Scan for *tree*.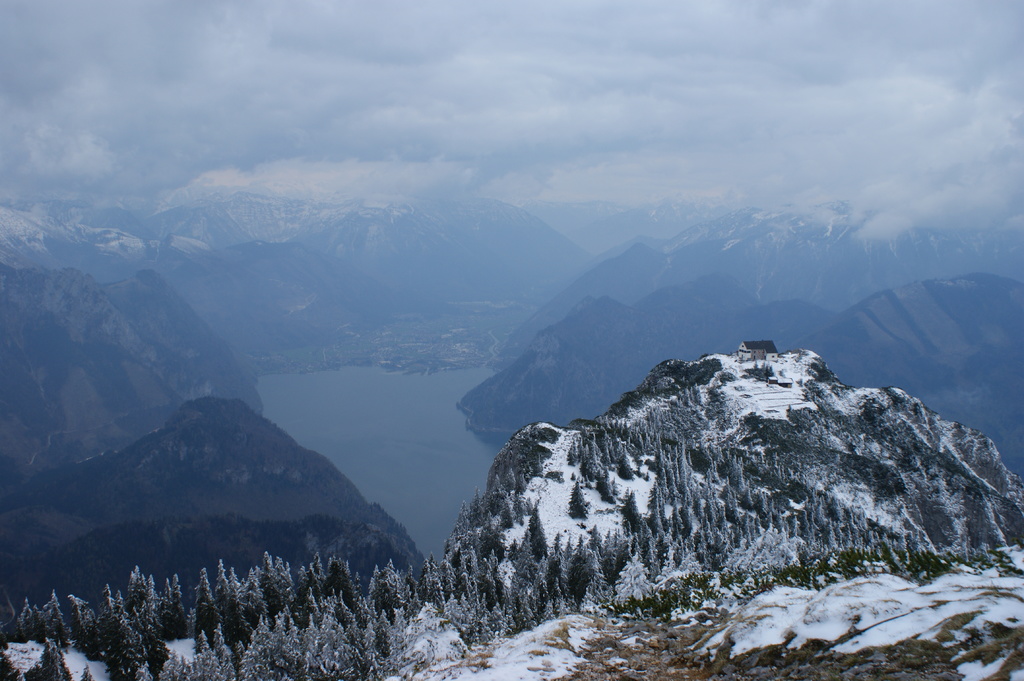
Scan result: x1=81 y1=606 x2=99 y2=660.
